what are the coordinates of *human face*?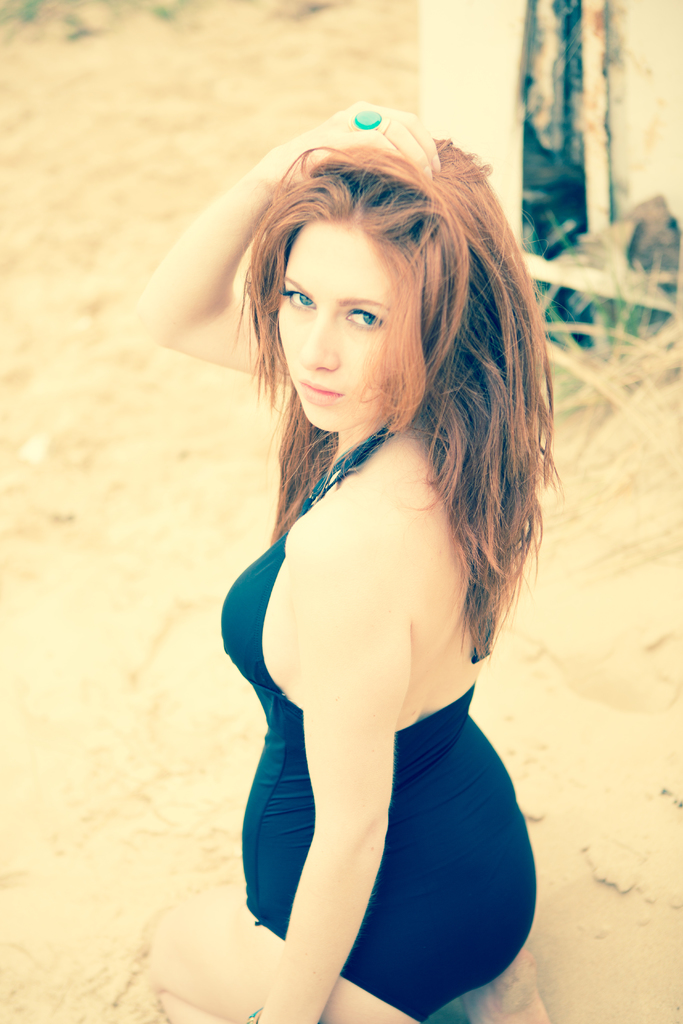
bbox=[279, 221, 391, 435].
